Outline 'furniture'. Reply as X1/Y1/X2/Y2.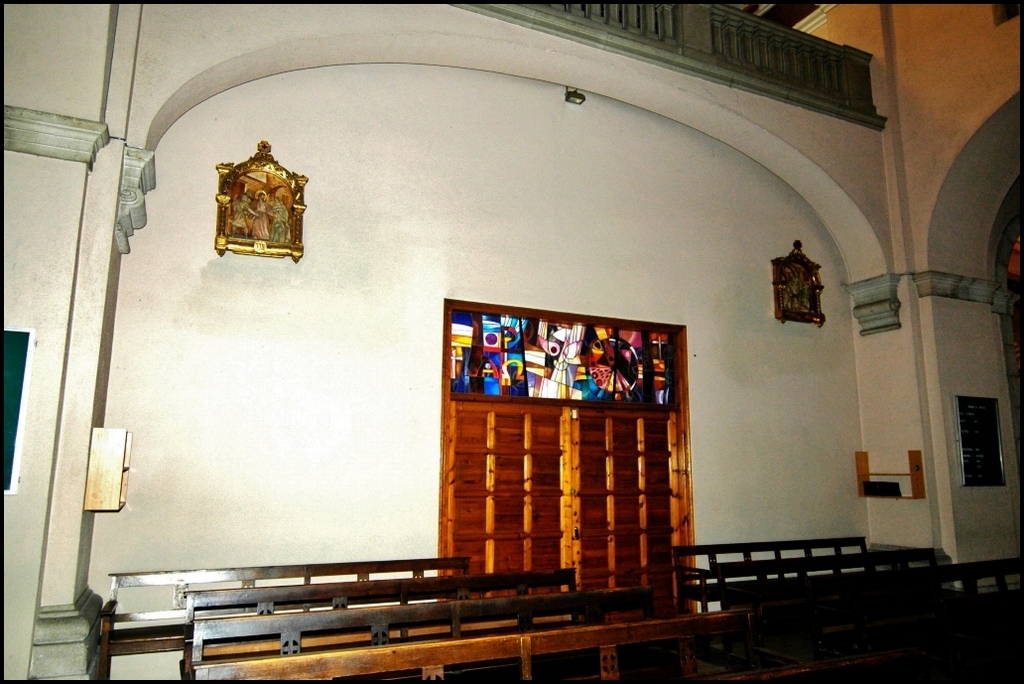
731/537/943/655.
